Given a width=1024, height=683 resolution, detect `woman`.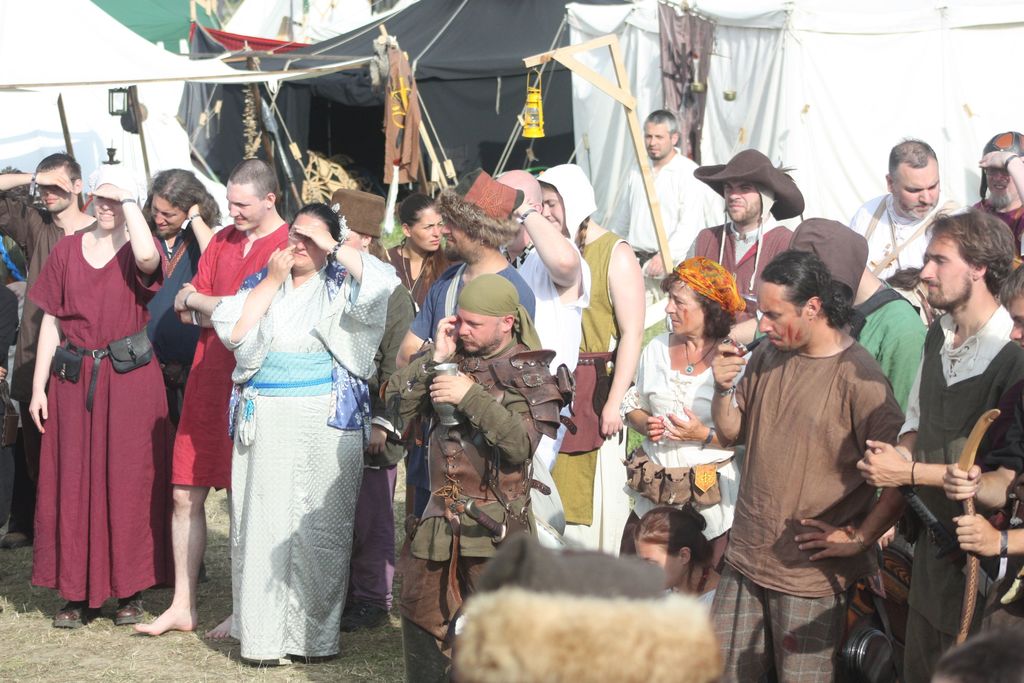
crop(625, 499, 721, 628).
